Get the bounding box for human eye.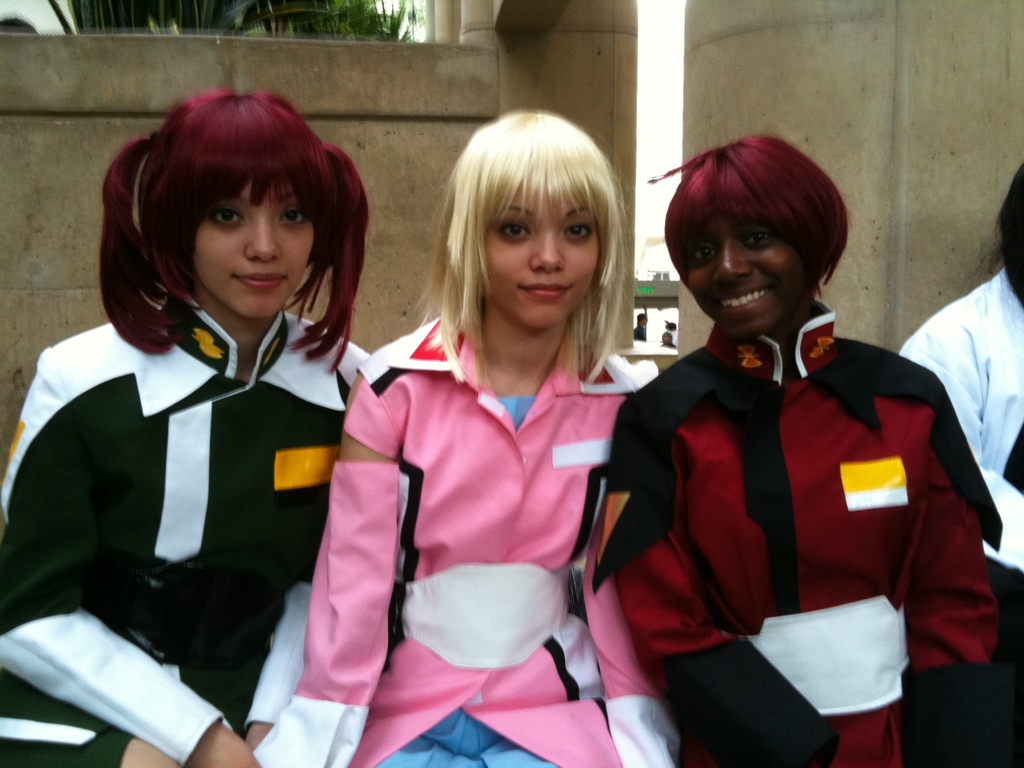
bbox=(694, 241, 719, 262).
